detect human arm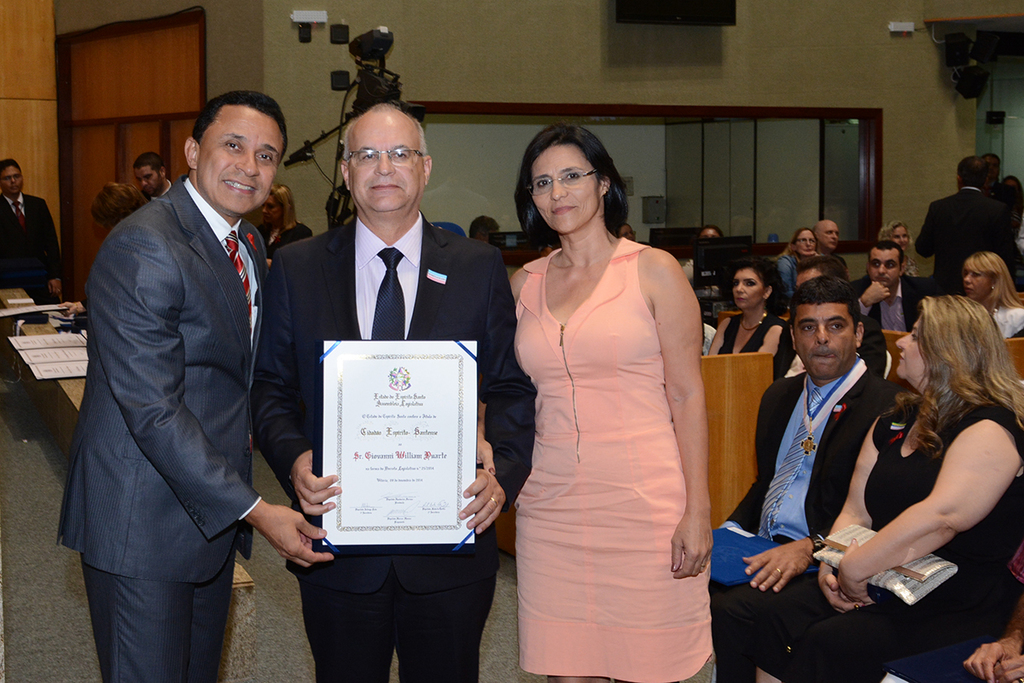
region(831, 422, 1023, 611)
